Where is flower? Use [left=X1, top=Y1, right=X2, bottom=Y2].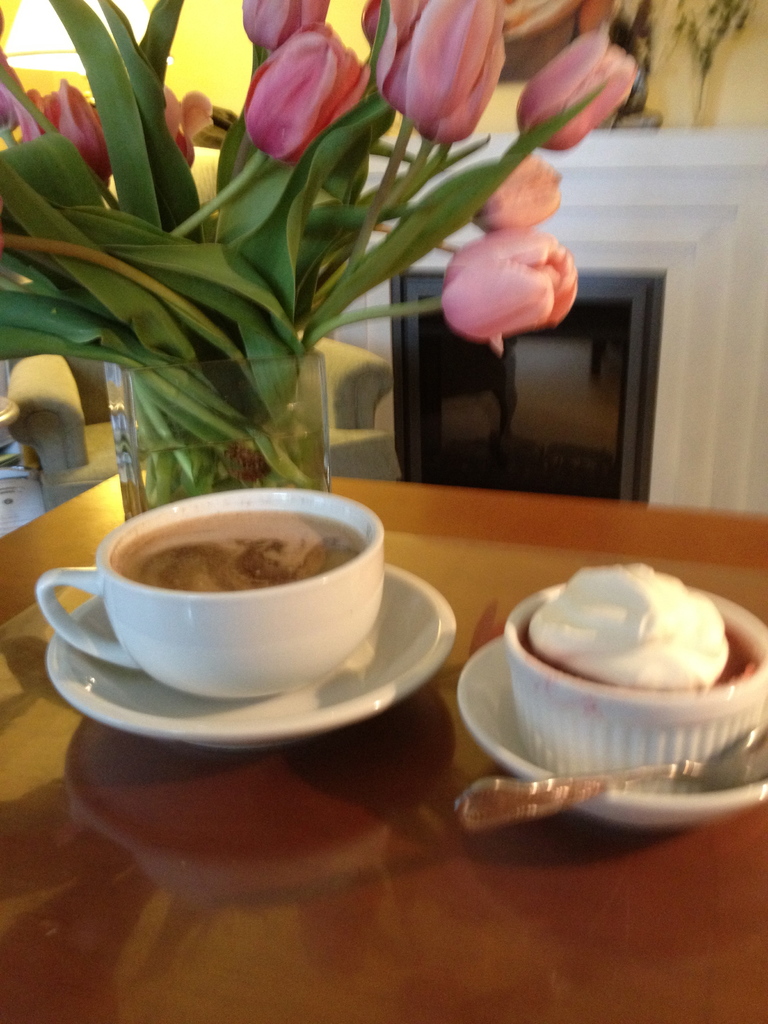
[left=0, top=9, right=19, bottom=151].
